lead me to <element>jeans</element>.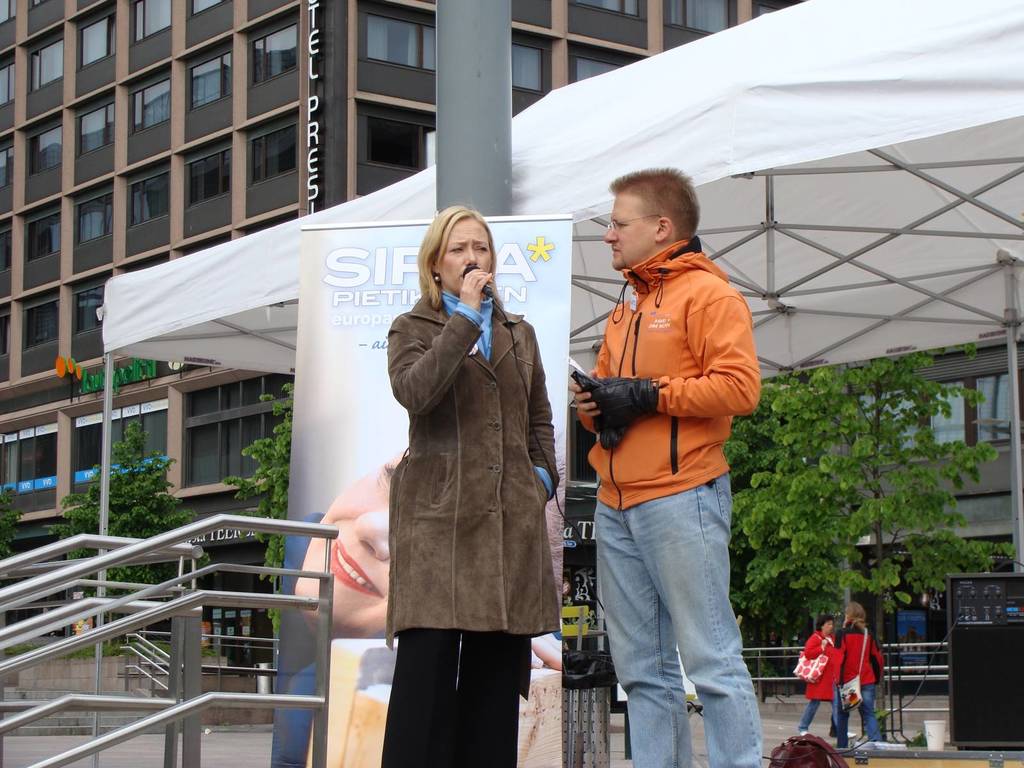
Lead to [left=384, top=633, right=526, bottom=767].
